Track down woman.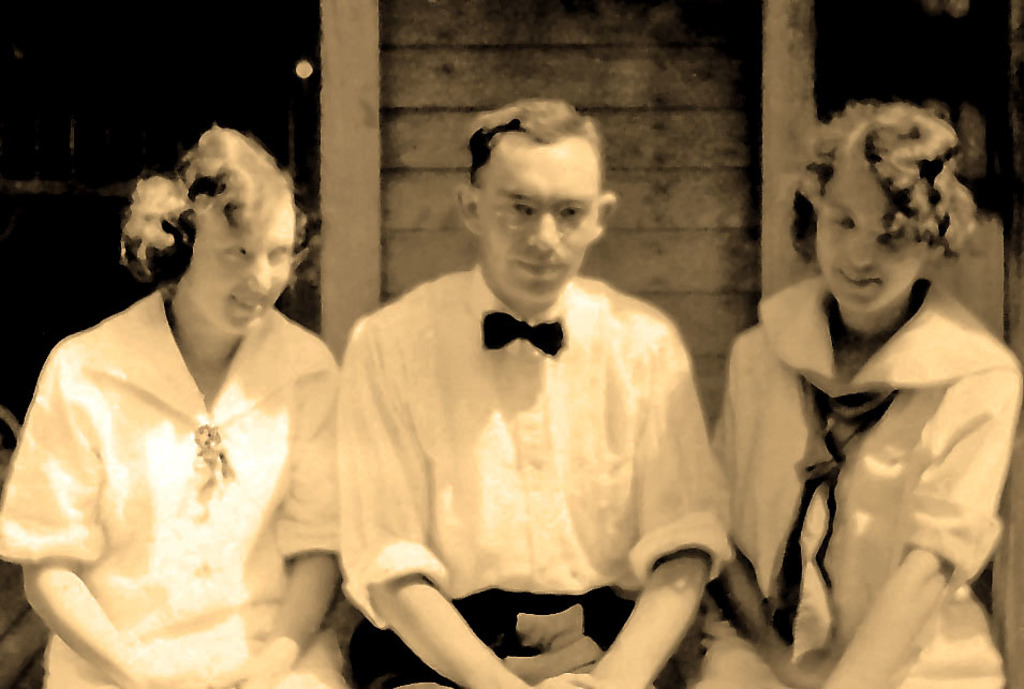
Tracked to box=[698, 92, 1007, 672].
